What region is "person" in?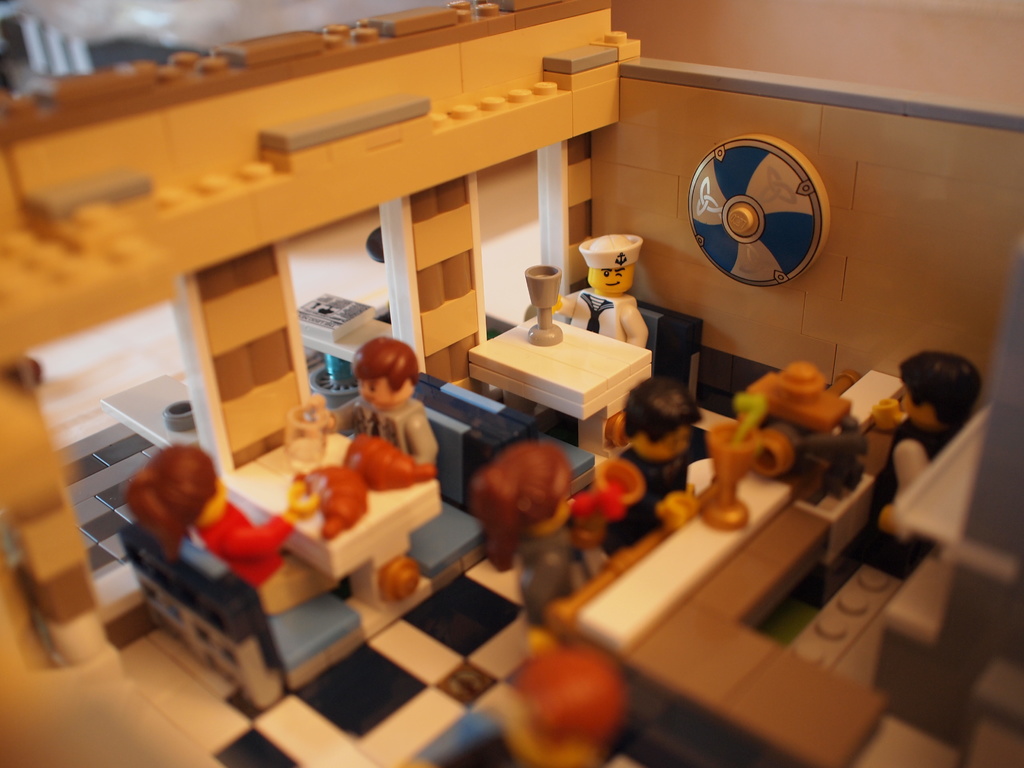
<region>602, 383, 698, 548</region>.
